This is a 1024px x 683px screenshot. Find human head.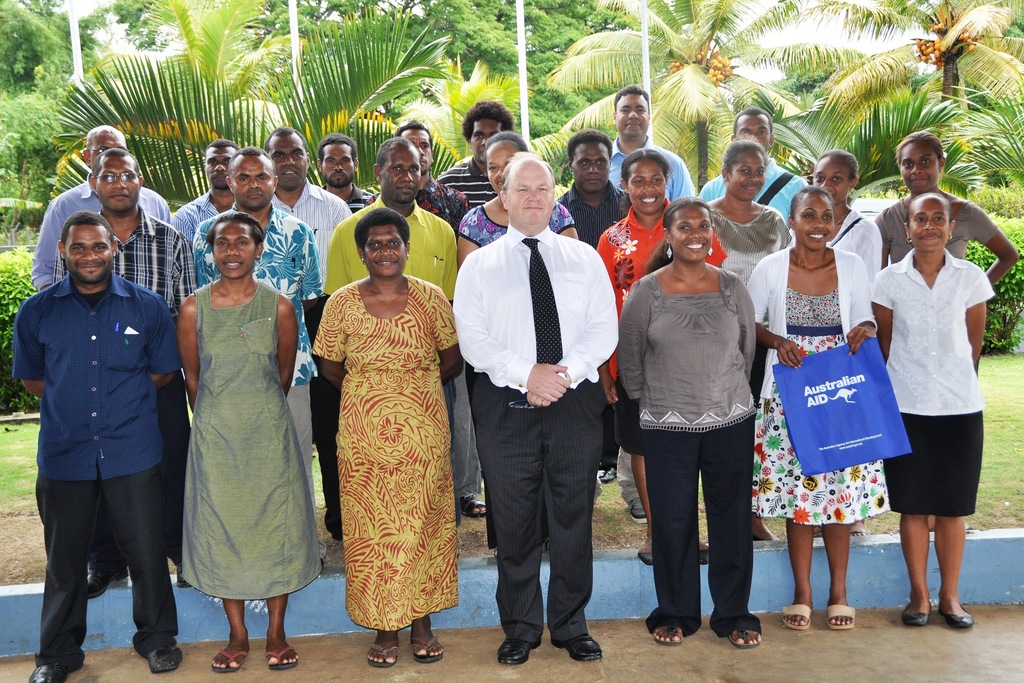
Bounding box: left=376, top=136, right=426, bottom=215.
